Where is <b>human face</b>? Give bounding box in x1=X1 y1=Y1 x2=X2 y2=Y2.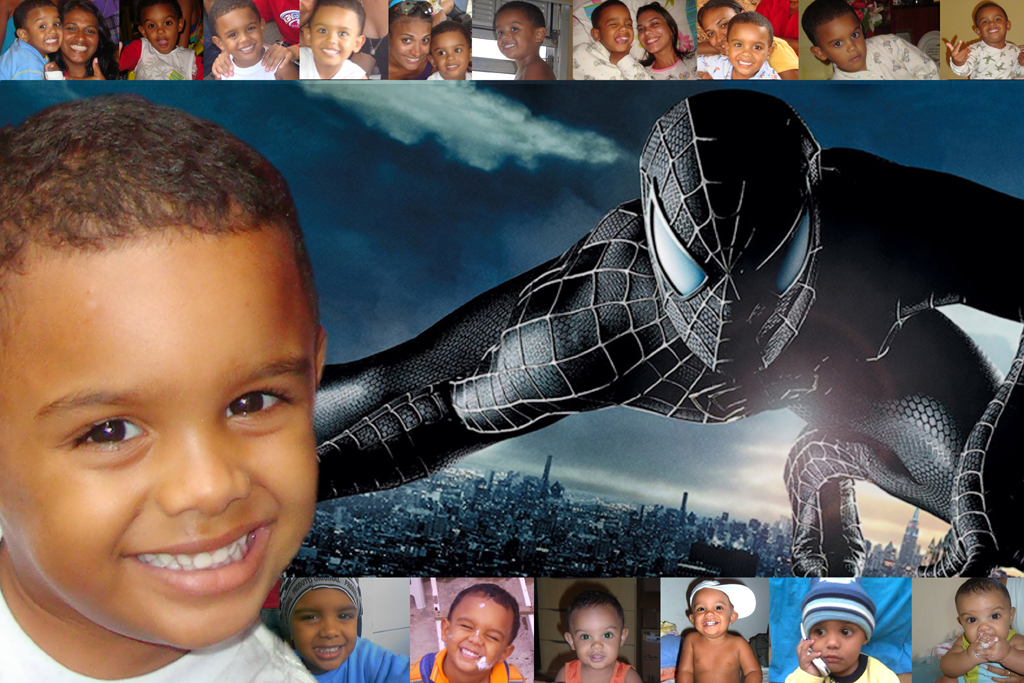
x1=979 y1=8 x2=1008 y2=41.
